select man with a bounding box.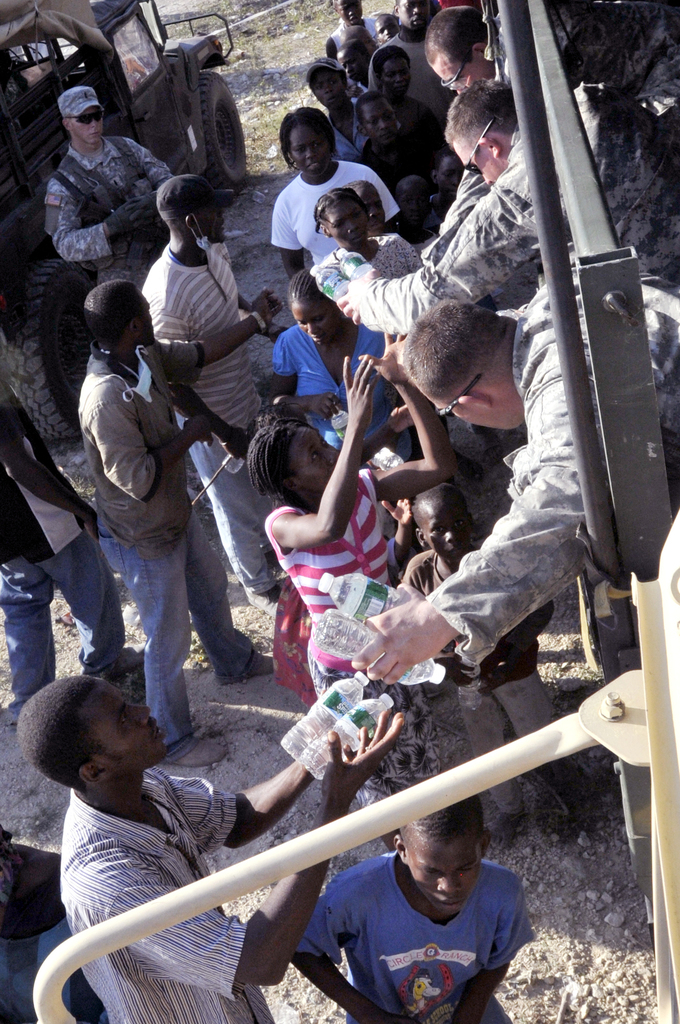
15/678/404/1023.
